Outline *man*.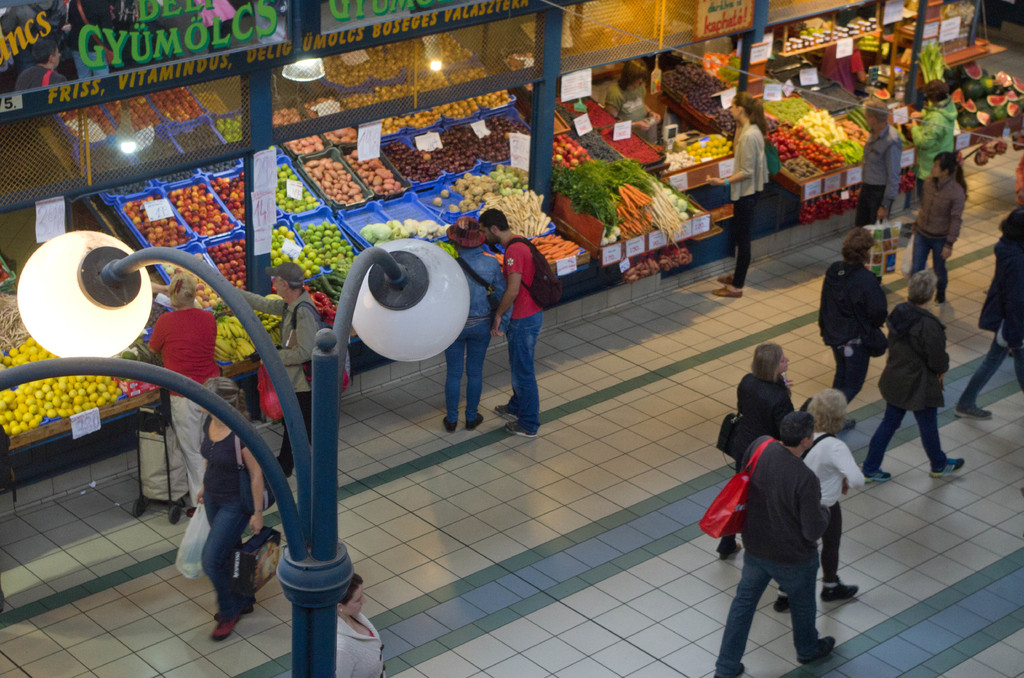
Outline: <box>439,216,511,438</box>.
